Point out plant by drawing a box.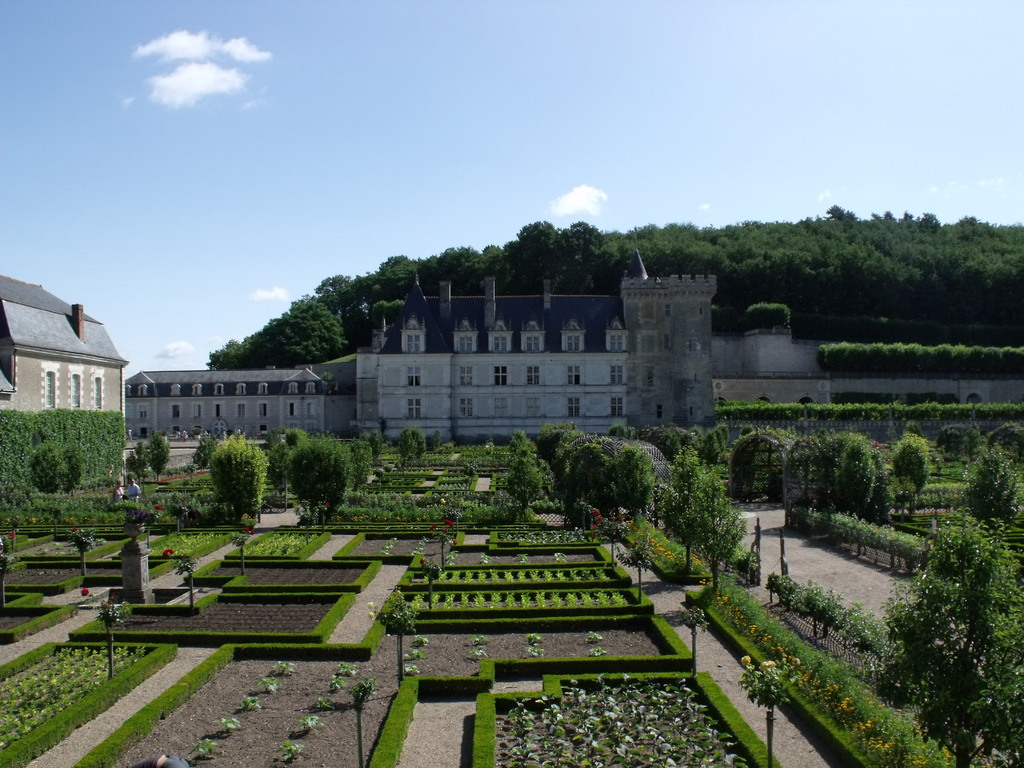
<region>213, 715, 238, 735</region>.
